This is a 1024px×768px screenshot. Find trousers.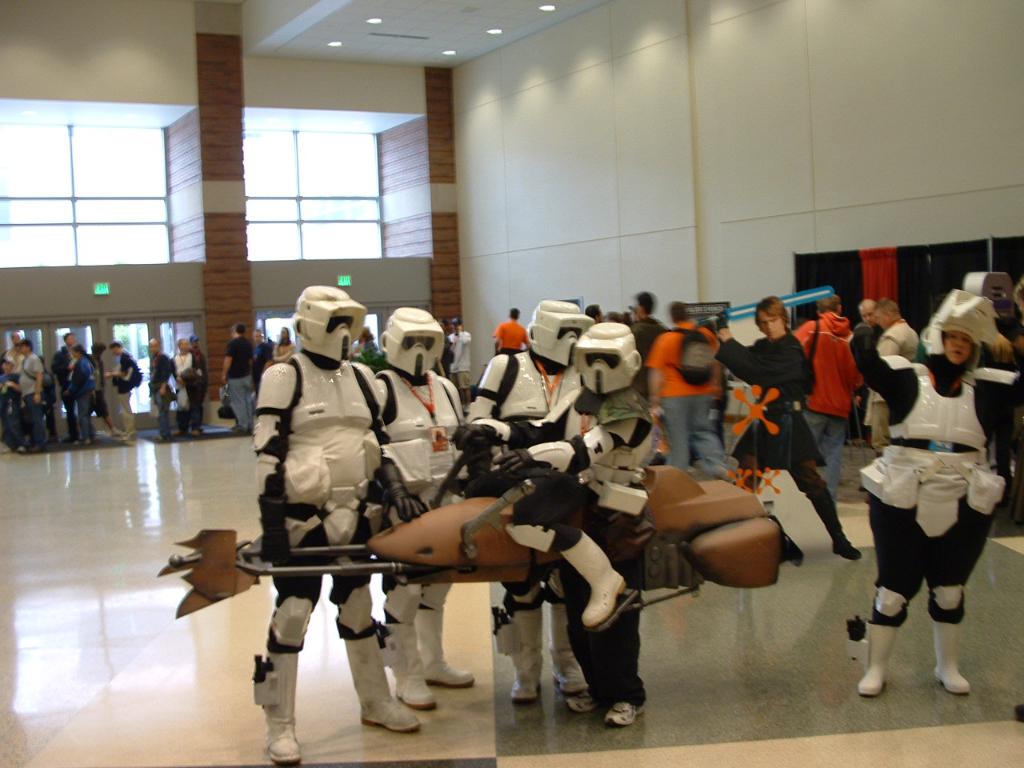
Bounding box: crop(227, 376, 252, 426).
